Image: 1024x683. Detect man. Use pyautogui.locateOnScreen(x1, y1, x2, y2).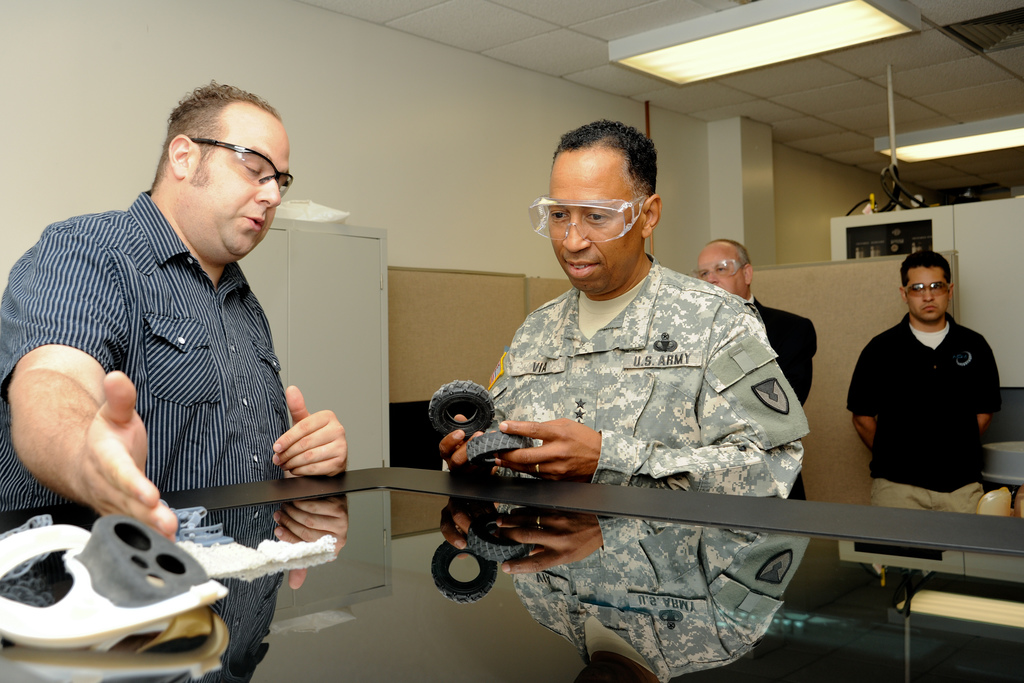
pyautogui.locateOnScreen(442, 119, 811, 504).
